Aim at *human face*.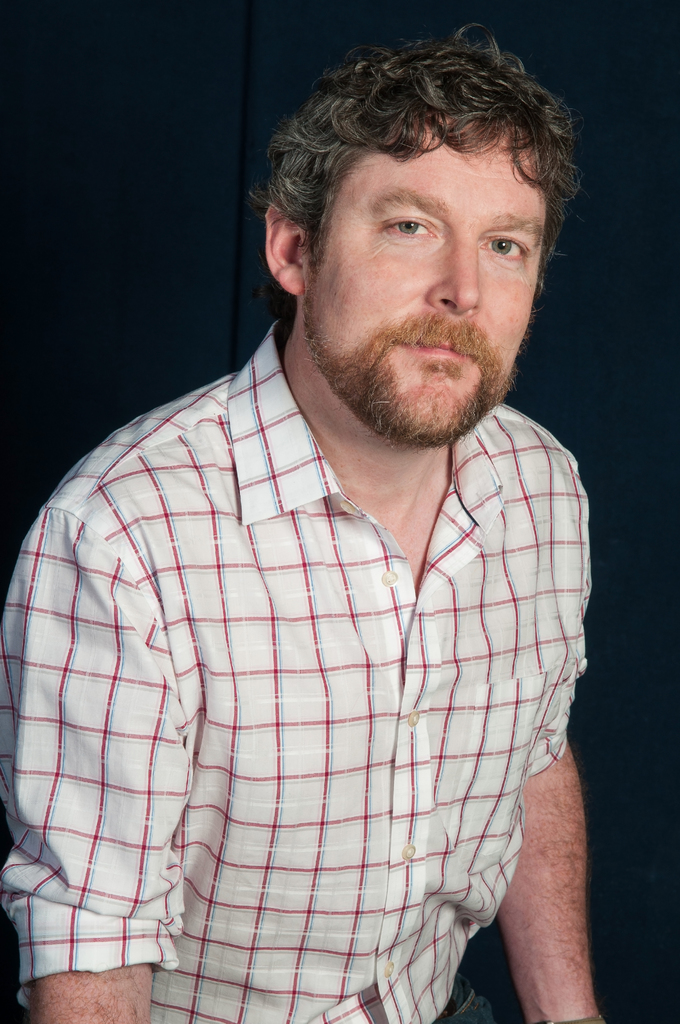
Aimed at box(304, 124, 549, 438).
